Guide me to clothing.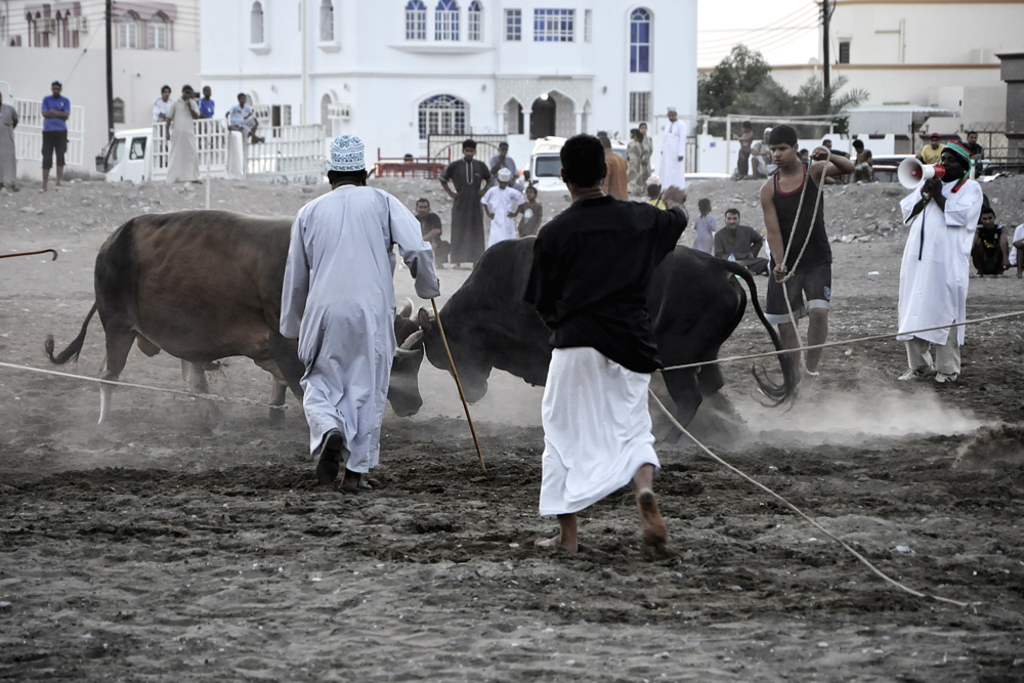
Guidance: {"x1": 692, "y1": 212, "x2": 717, "y2": 256}.
